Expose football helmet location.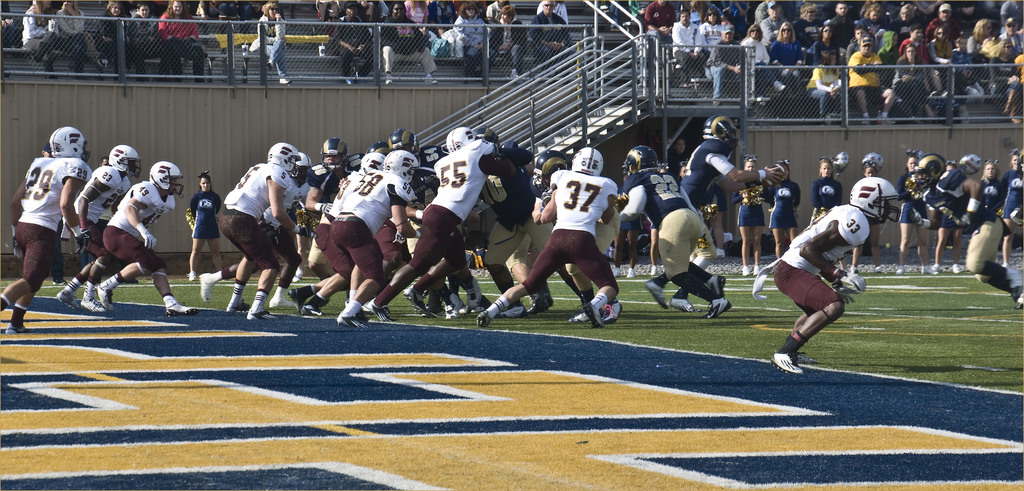
Exposed at (x1=148, y1=160, x2=189, y2=198).
